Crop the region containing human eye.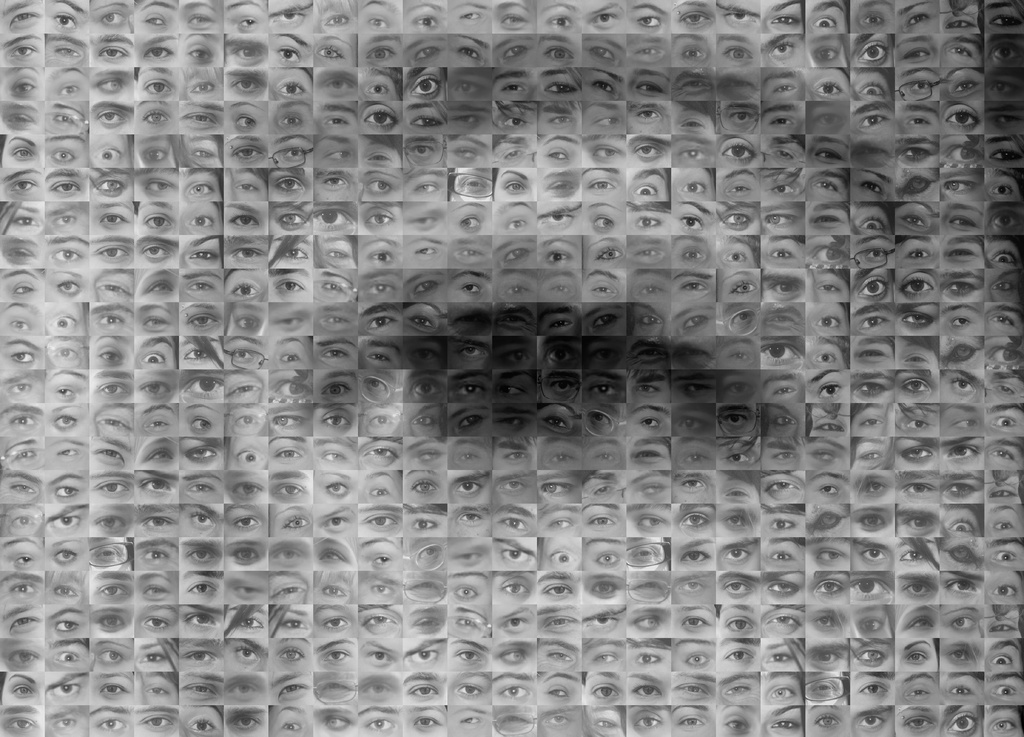
Crop region: locate(282, 617, 307, 631).
